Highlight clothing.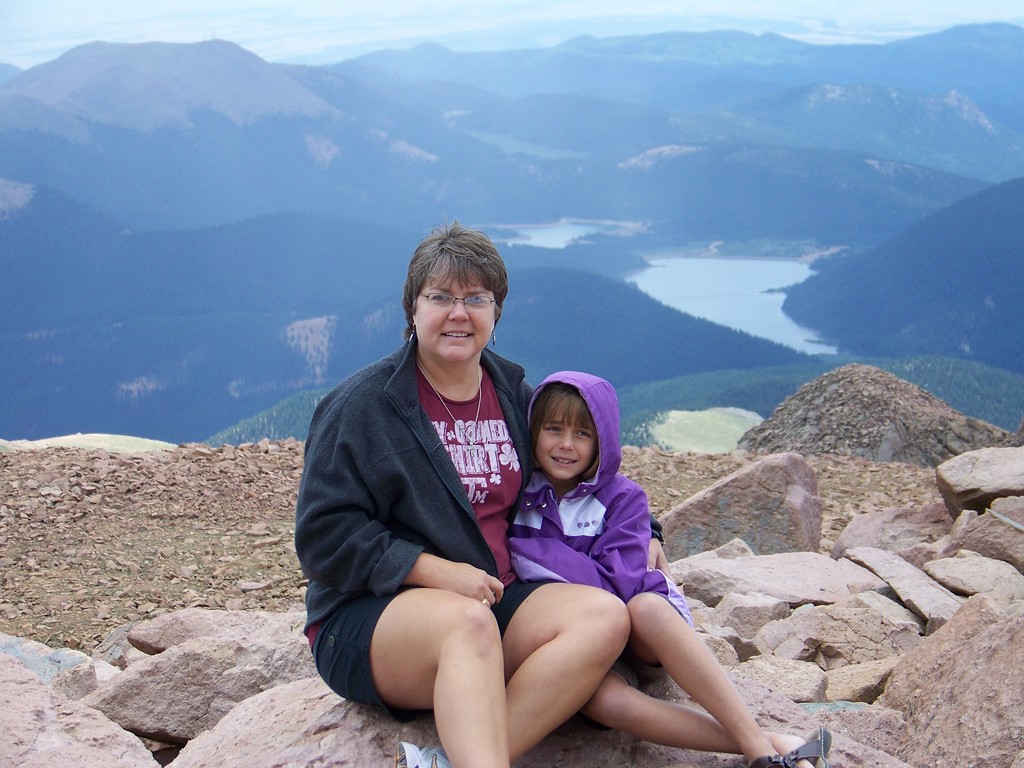
Highlighted region: left=321, top=308, right=552, bottom=705.
